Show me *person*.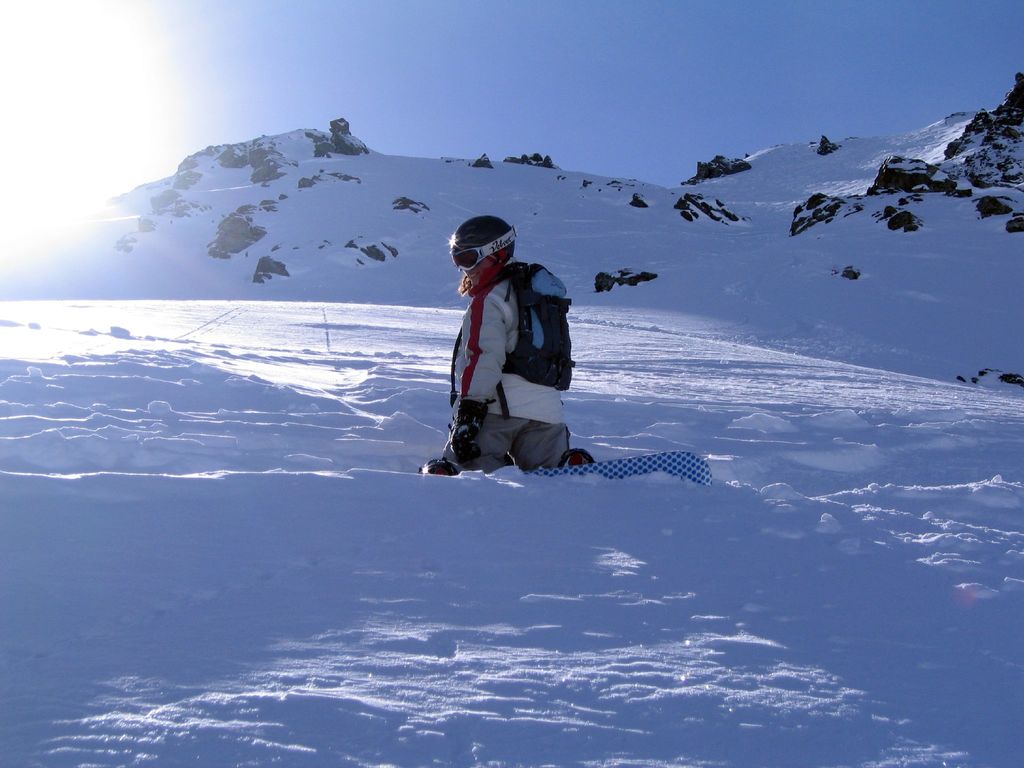
*person* is here: [x1=419, y1=215, x2=575, y2=476].
